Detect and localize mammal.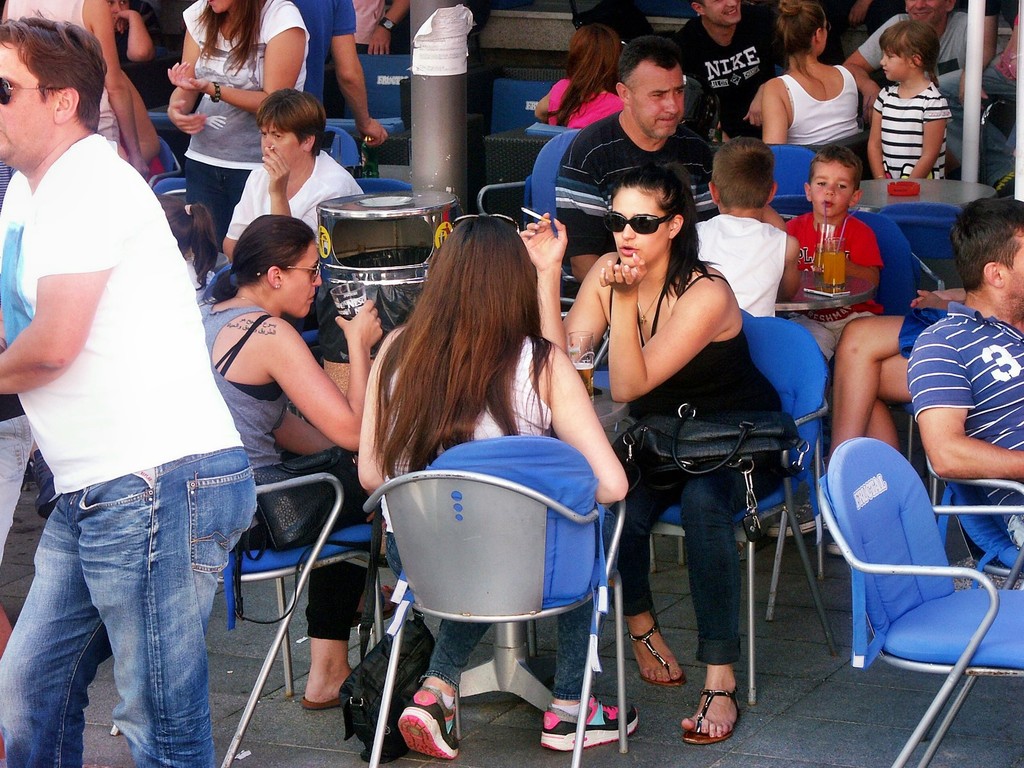
Localized at (913, 196, 1023, 549).
